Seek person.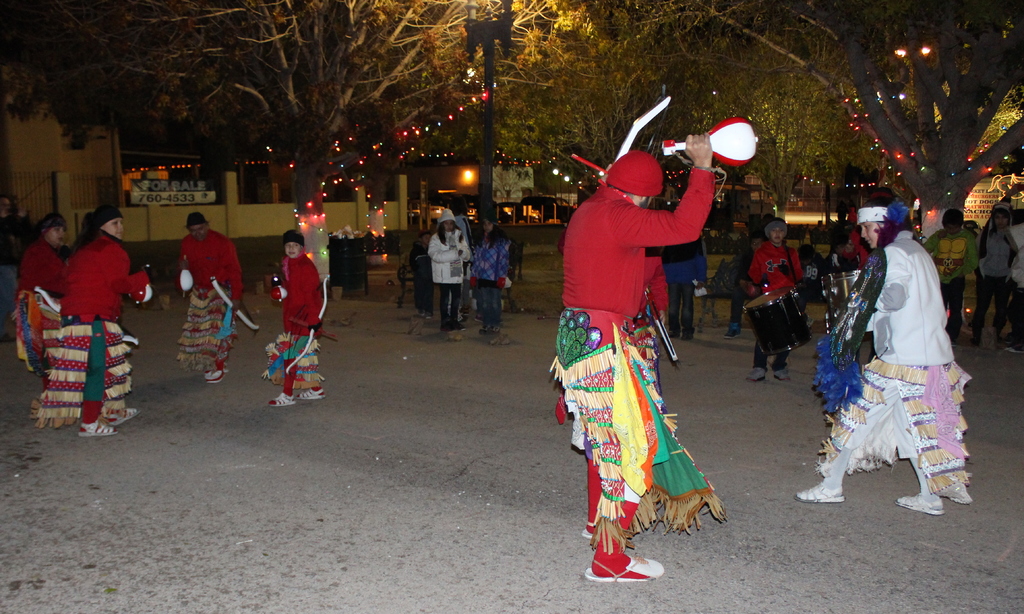
bbox(260, 223, 323, 409).
